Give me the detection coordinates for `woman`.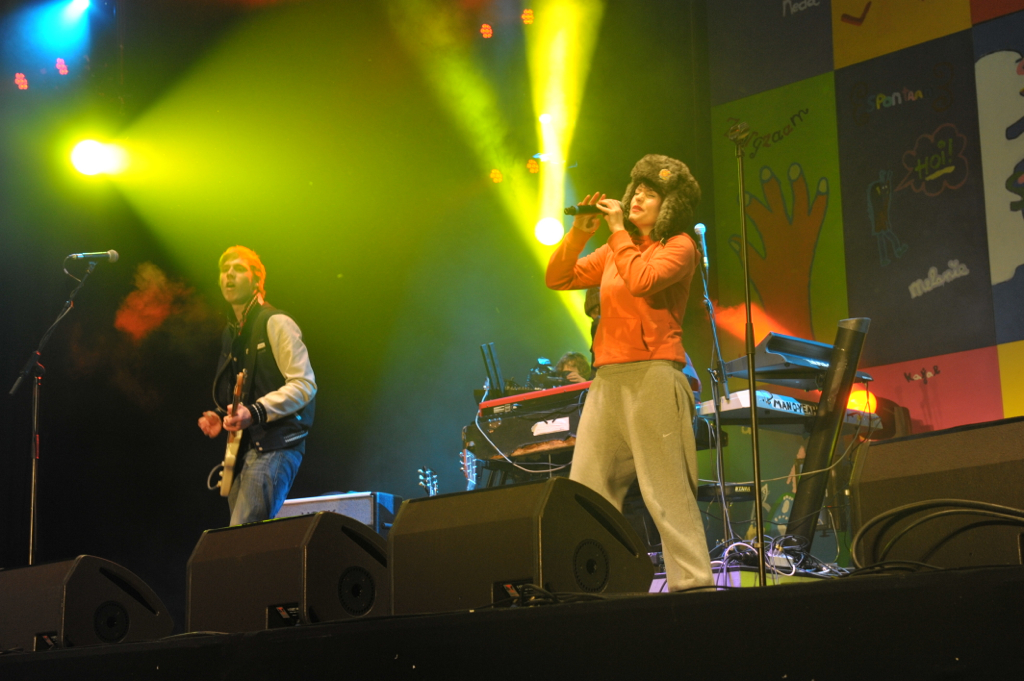
pyautogui.locateOnScreen(545, 148, 715, 590).
